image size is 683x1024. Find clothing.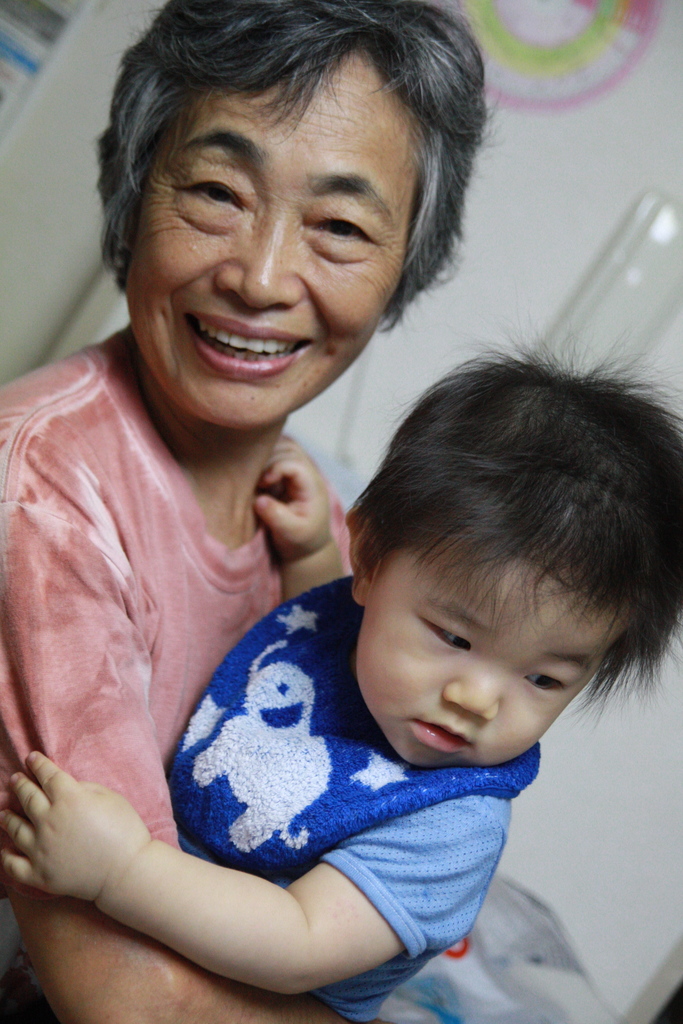
[x1=0, y1=340, x2=359, y2=856].
